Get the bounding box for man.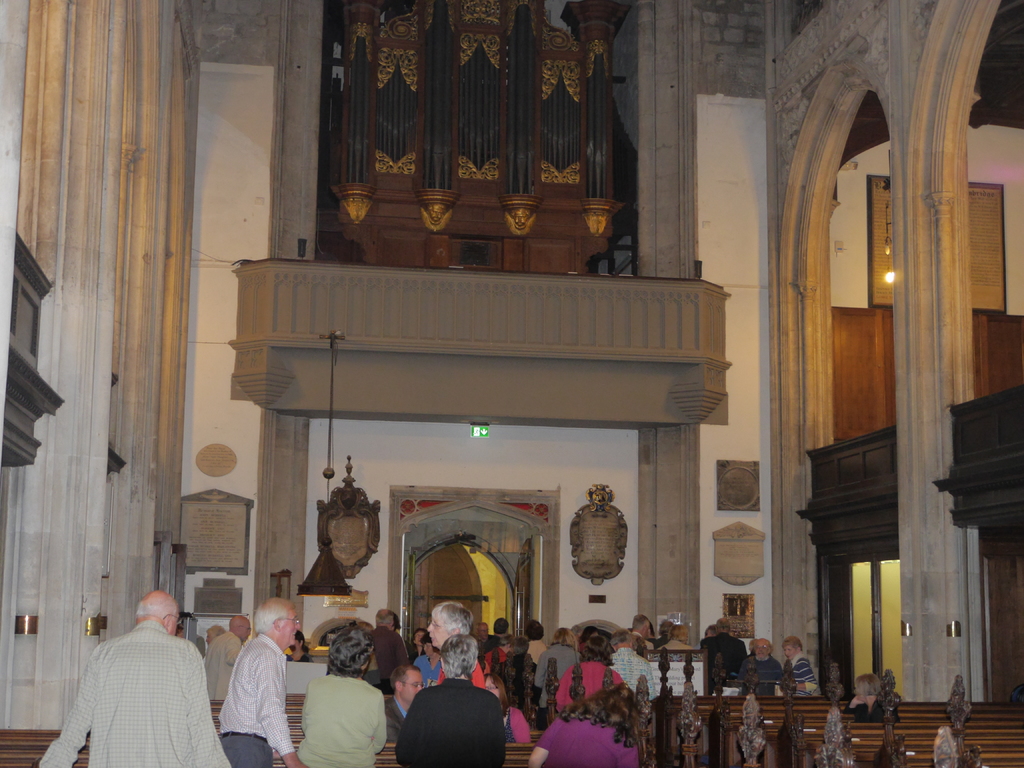
618/614/650/659.
